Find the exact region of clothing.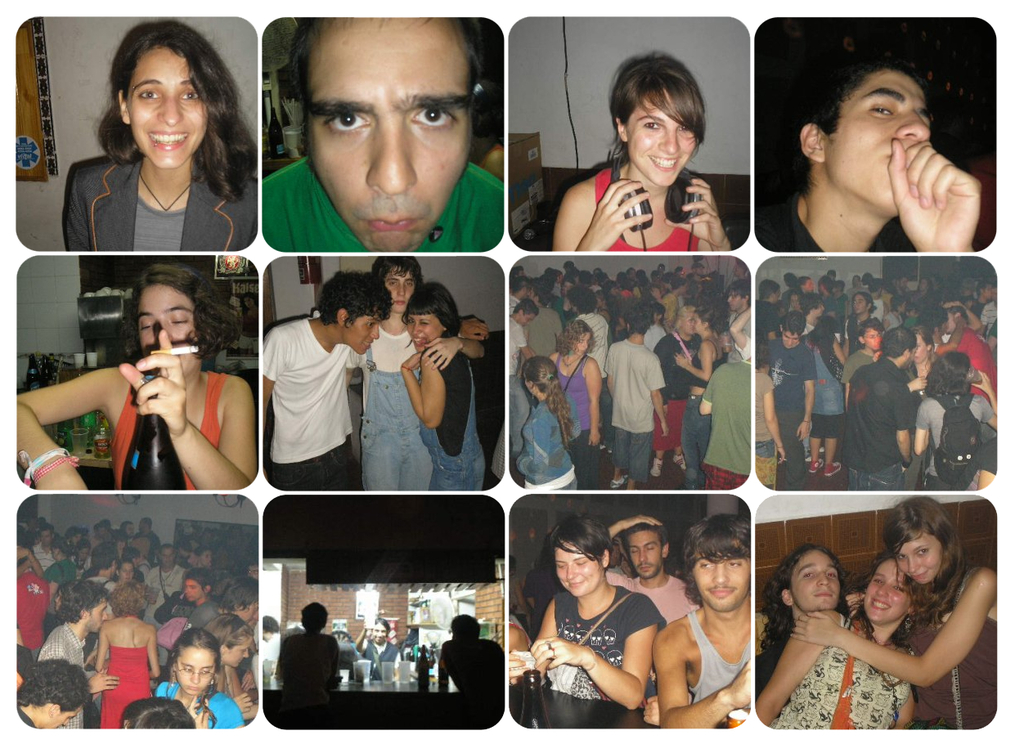
Exact region: 555 353 600 487.
